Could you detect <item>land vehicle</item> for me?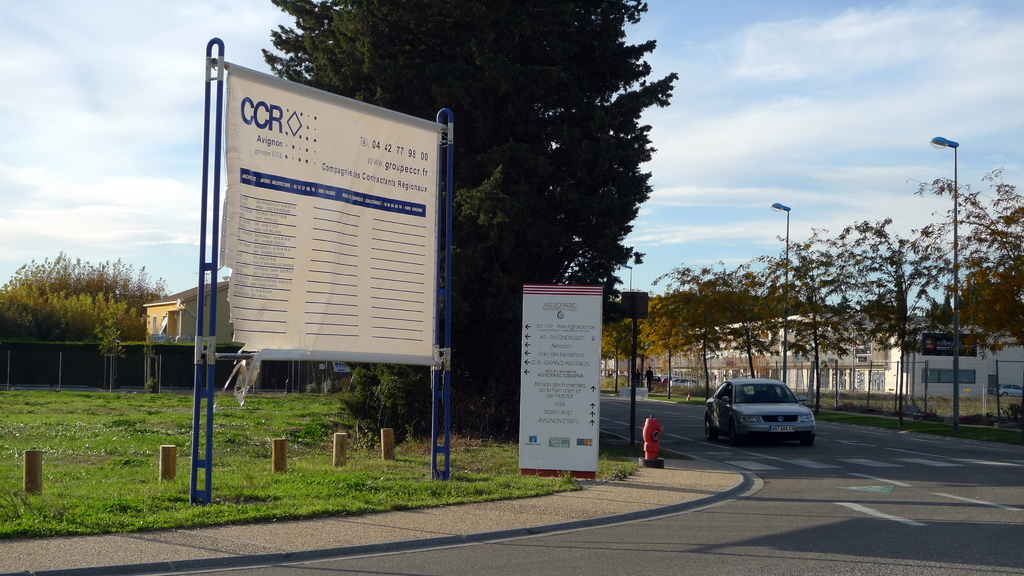
Detection result: [x1=653, y1=375, x2=661, y2=379].
